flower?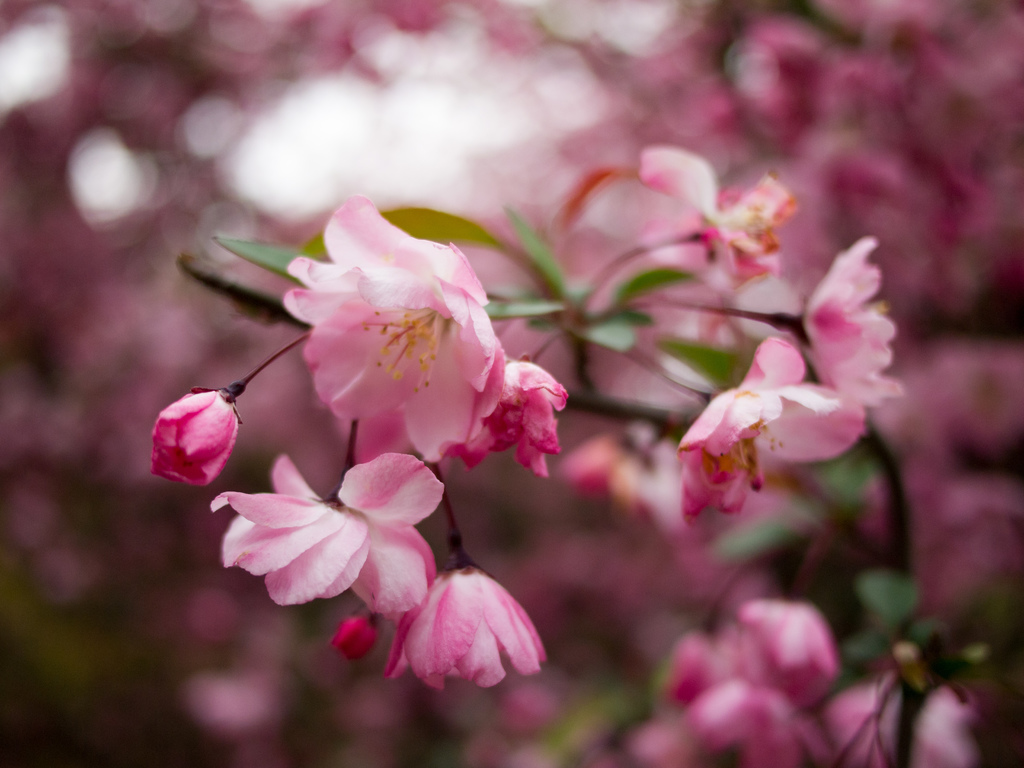
box=[790, 230, 913, 414]
